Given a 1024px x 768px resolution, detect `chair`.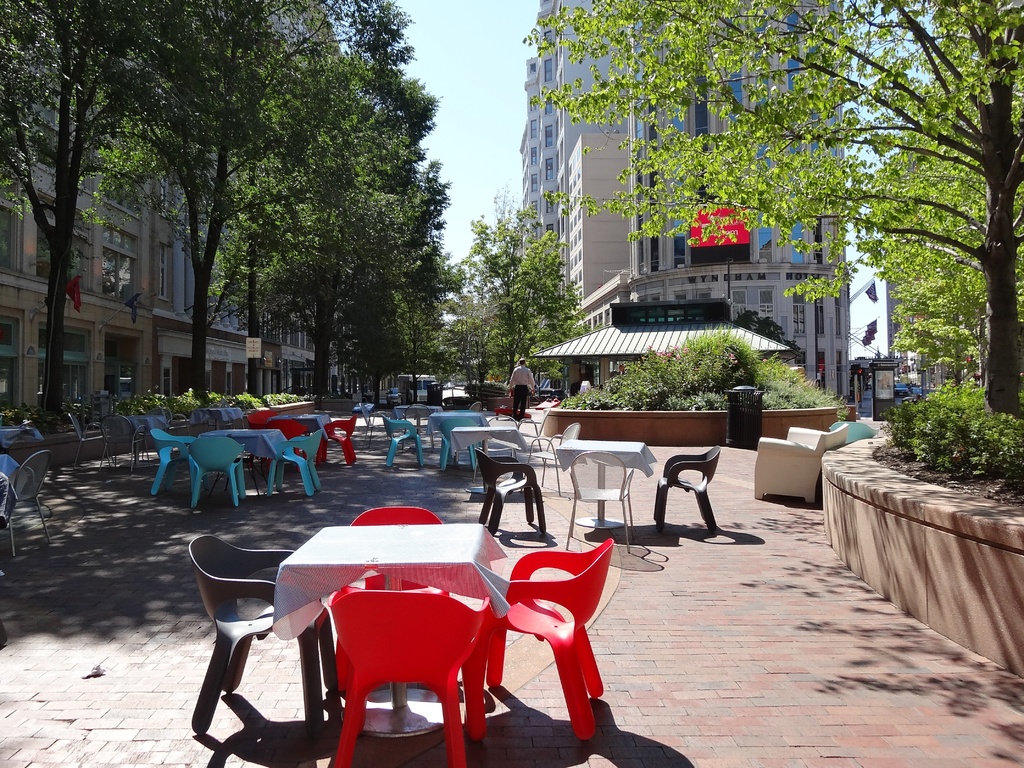
{"left": 161, "top": 402, "right": 194, "bottom": 449}.
